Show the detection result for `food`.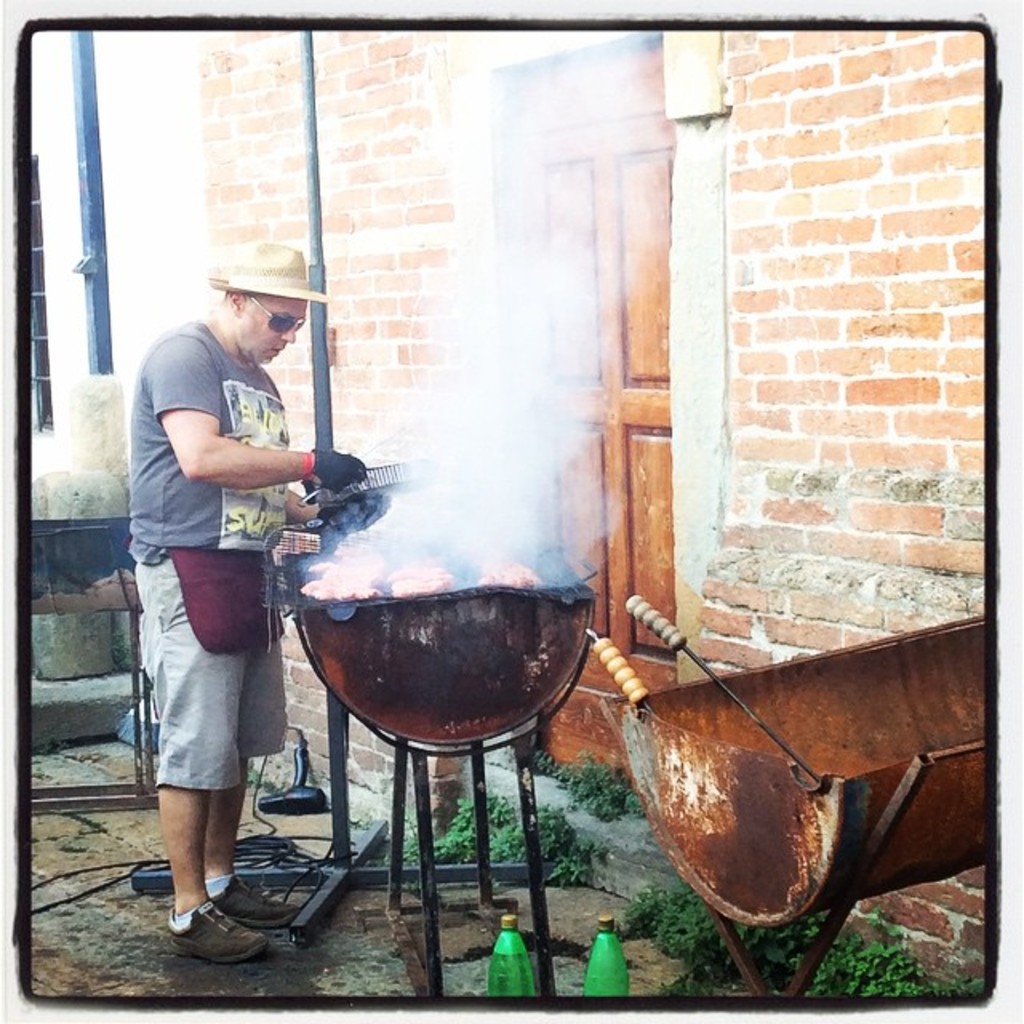
box(469, 538, 552, 595).
